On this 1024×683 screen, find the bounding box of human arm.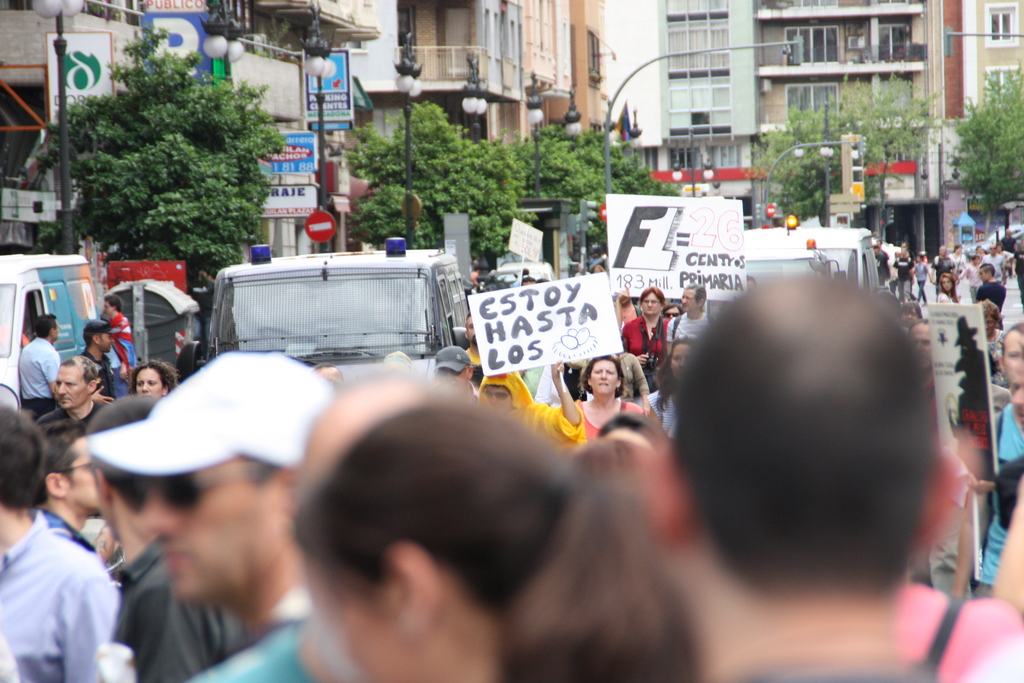
Bounding box: bbox=[634, 352, 652, 416].
